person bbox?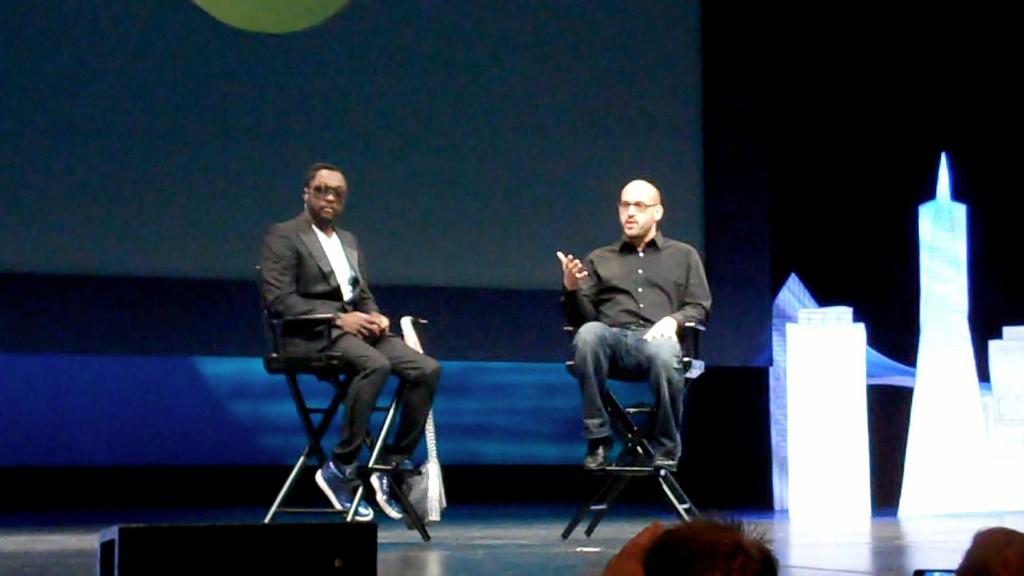
956,530,1023,575
